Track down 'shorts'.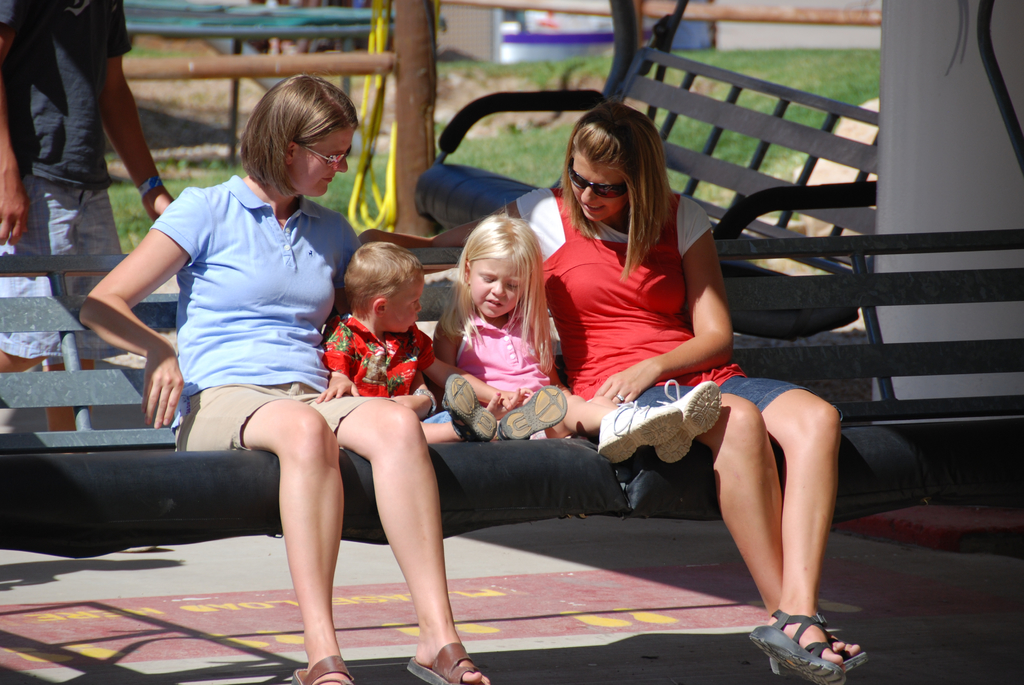
Tracked to region(175, 384, 394, 453).
